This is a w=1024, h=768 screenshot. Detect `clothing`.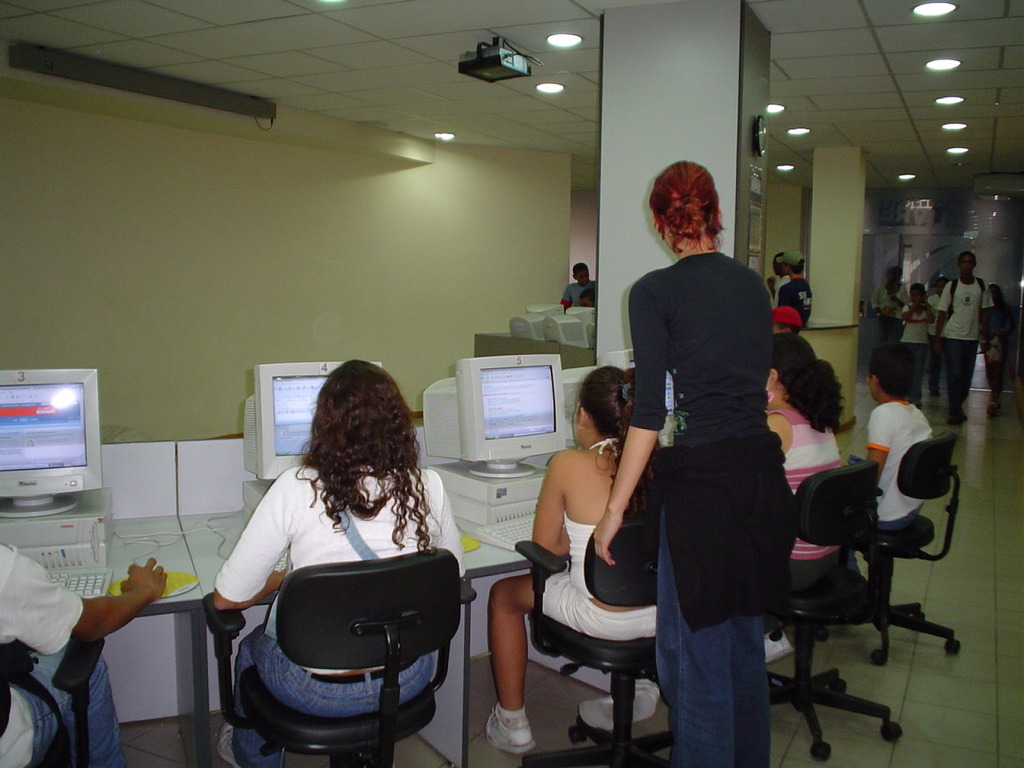
(left=221, top=465, right=459, bottom=600).
